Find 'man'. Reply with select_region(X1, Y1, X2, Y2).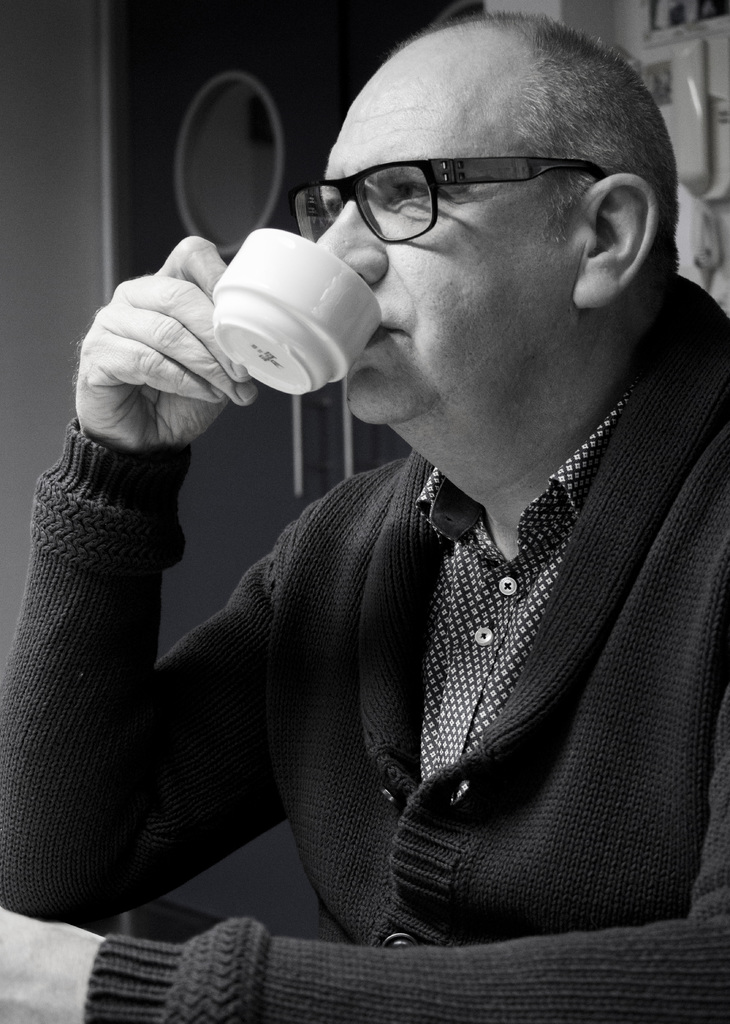
select_region(0, 0, 727, 1023).
